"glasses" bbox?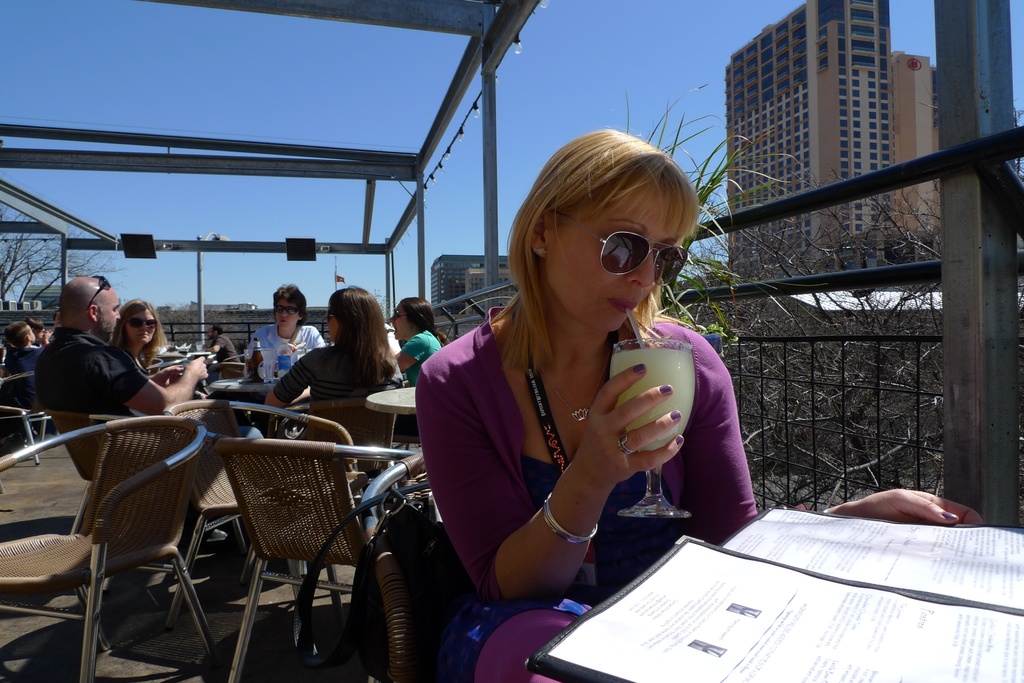
bbox=(88, 271, 109, 310)
